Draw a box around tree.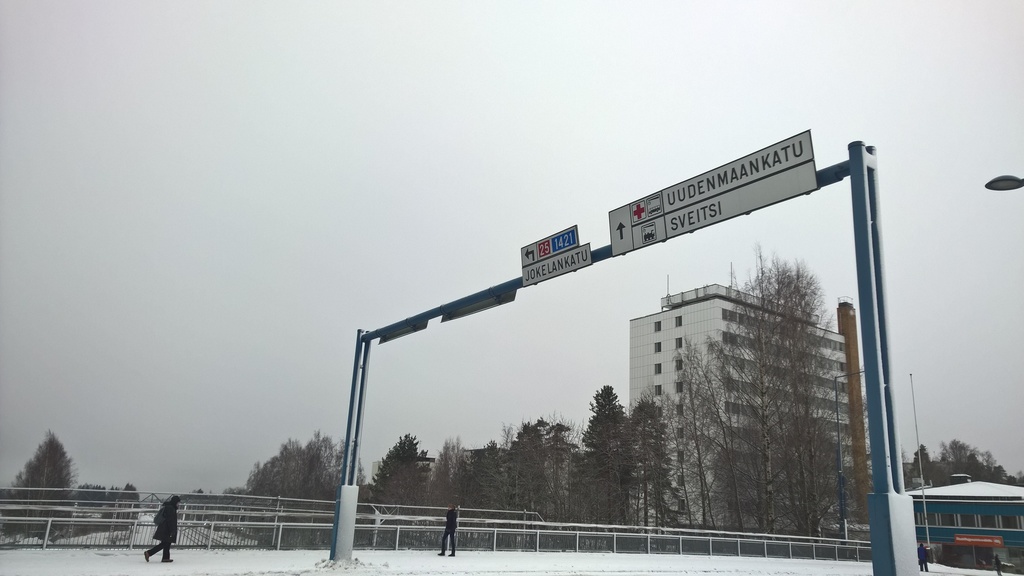
(241,434,319,543).
